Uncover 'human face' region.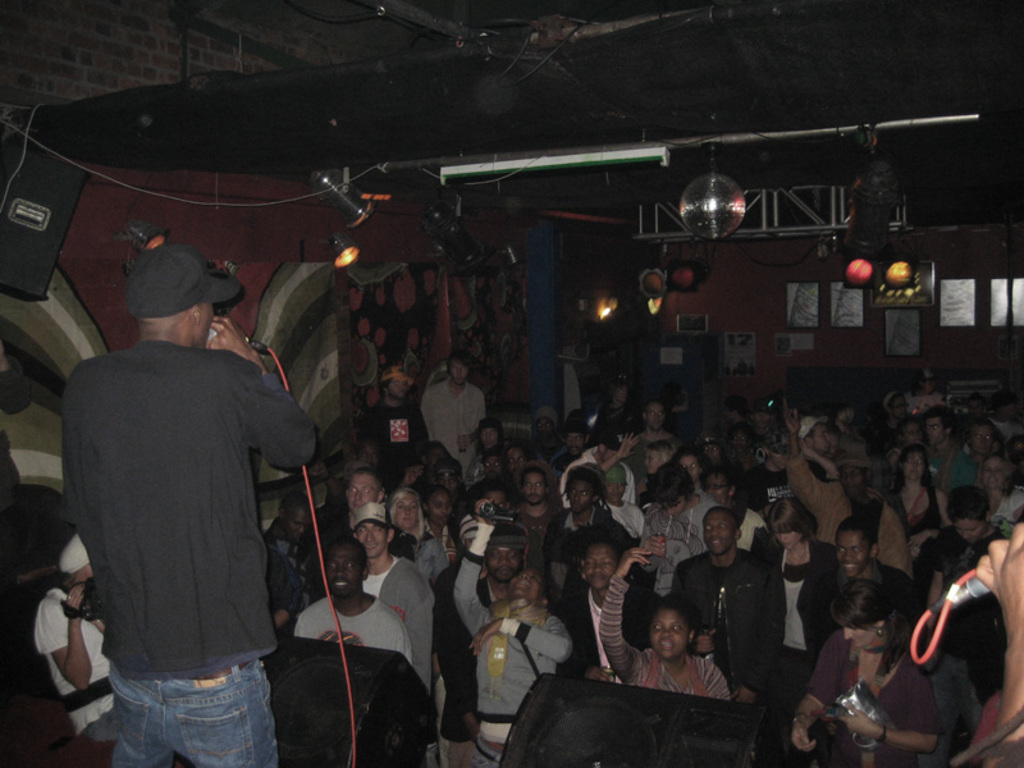
Uncovered: region(353, 518, 387, 559).
